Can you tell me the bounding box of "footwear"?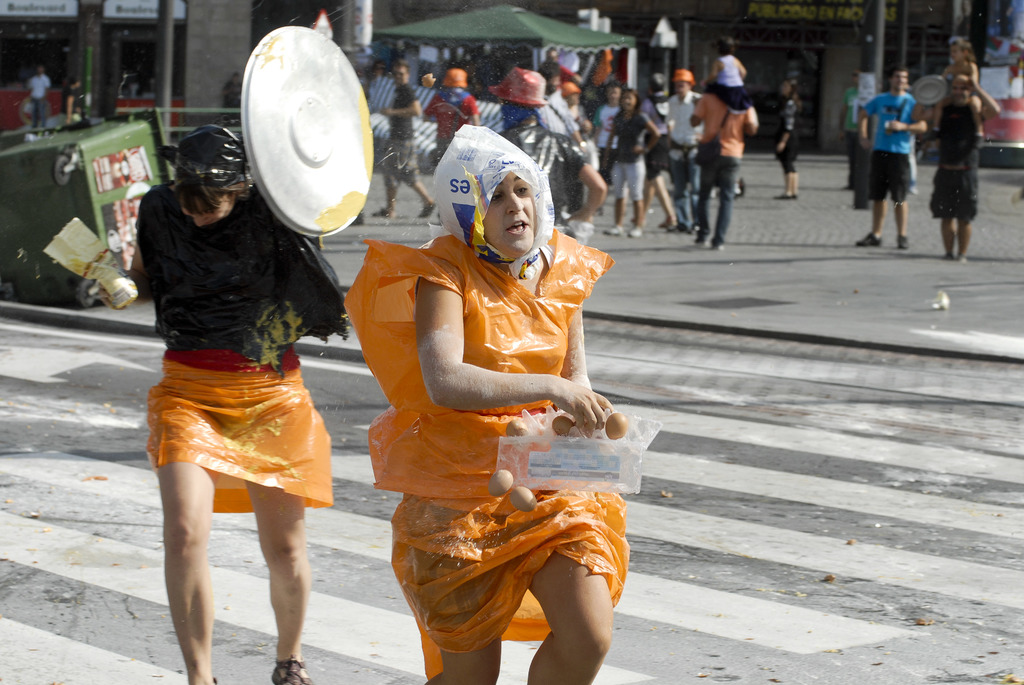
box(858, 233, 884, 248).
